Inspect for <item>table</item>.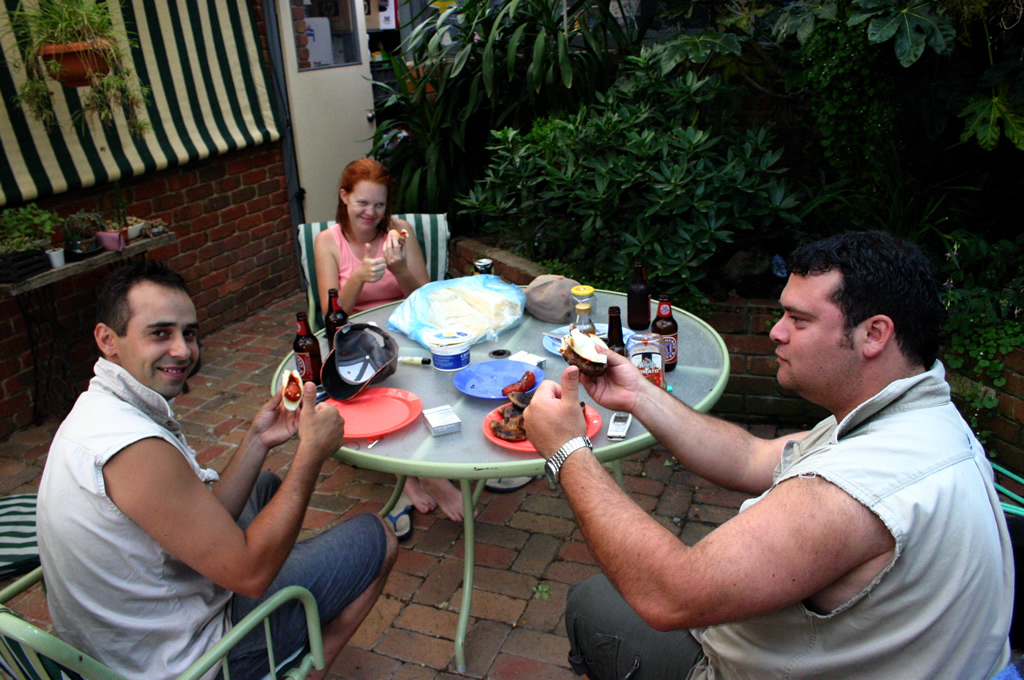
Inspection: <region>155, 306, 763, 664</region>.
